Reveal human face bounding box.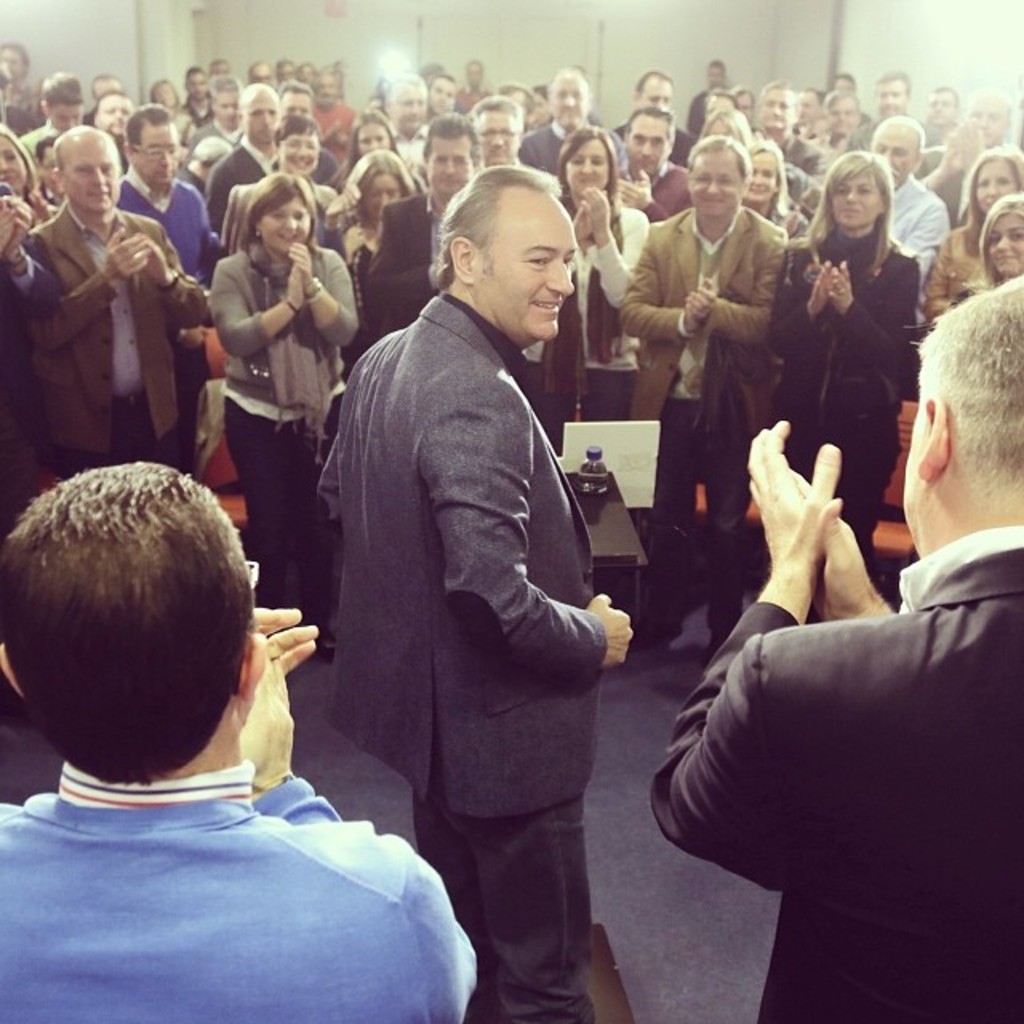
Revealed: bbox=[746, 150, 779, 200].
